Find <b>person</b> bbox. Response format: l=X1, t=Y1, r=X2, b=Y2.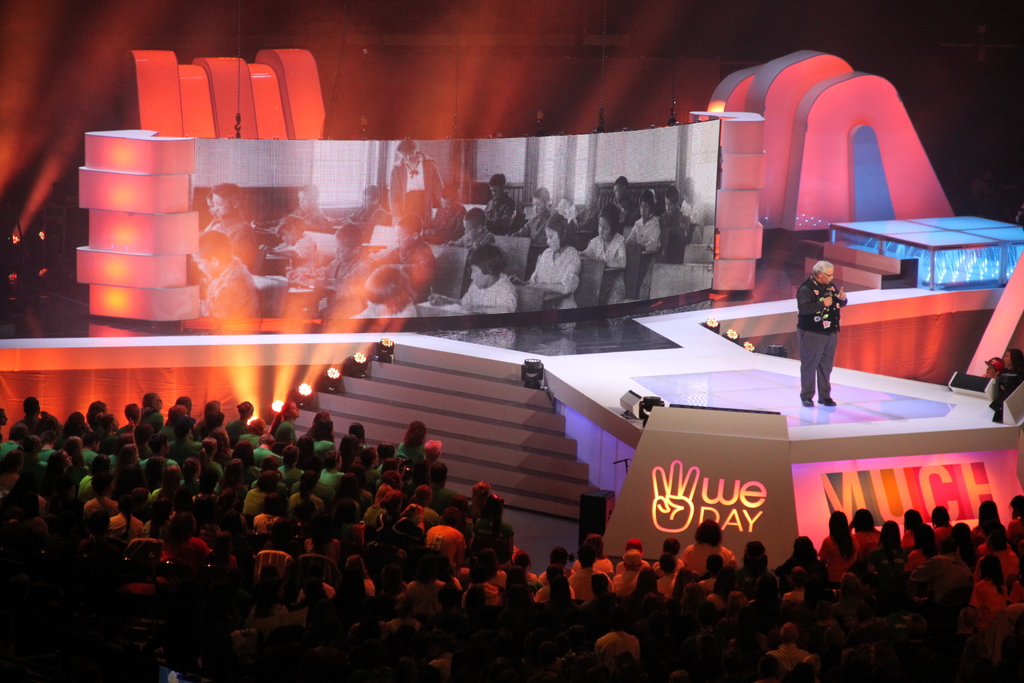
l=49, t=489, r=81, b=544.
